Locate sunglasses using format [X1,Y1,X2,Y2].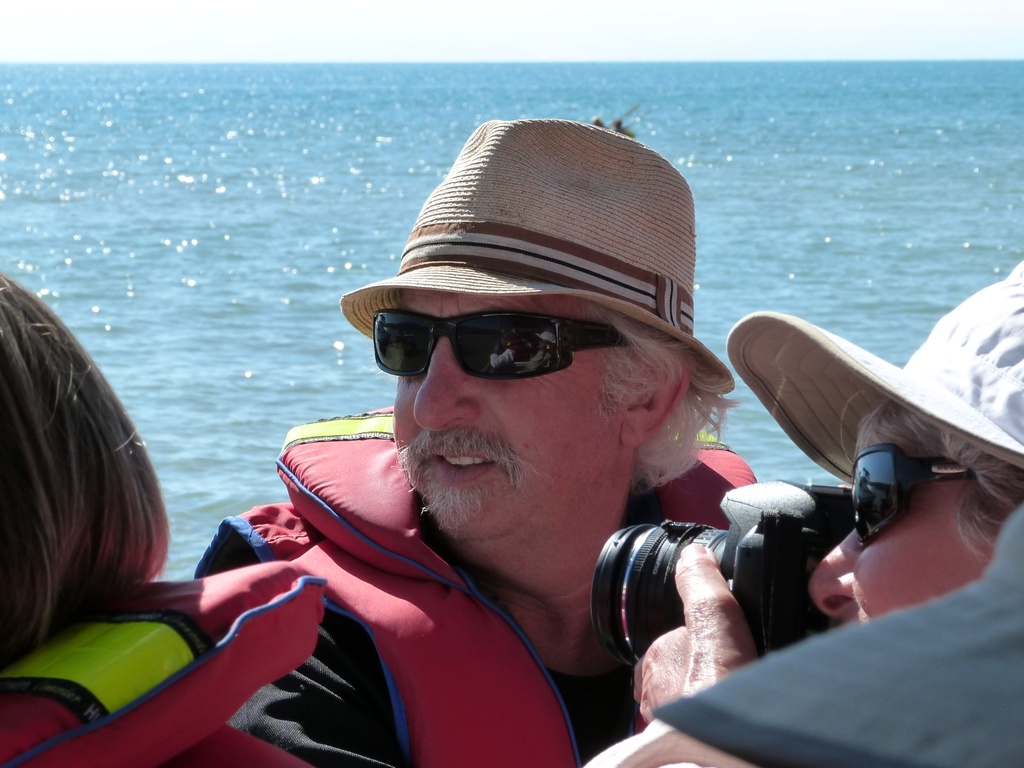
[370,309,634,378].
